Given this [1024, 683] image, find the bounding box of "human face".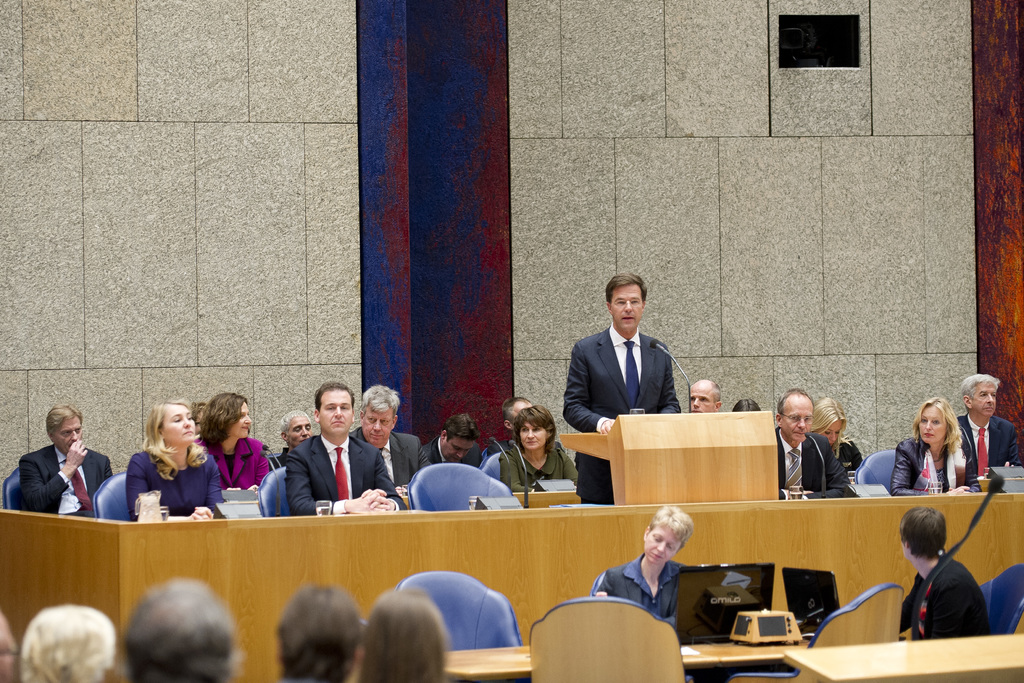
<box>913,406,945,447</box>.
